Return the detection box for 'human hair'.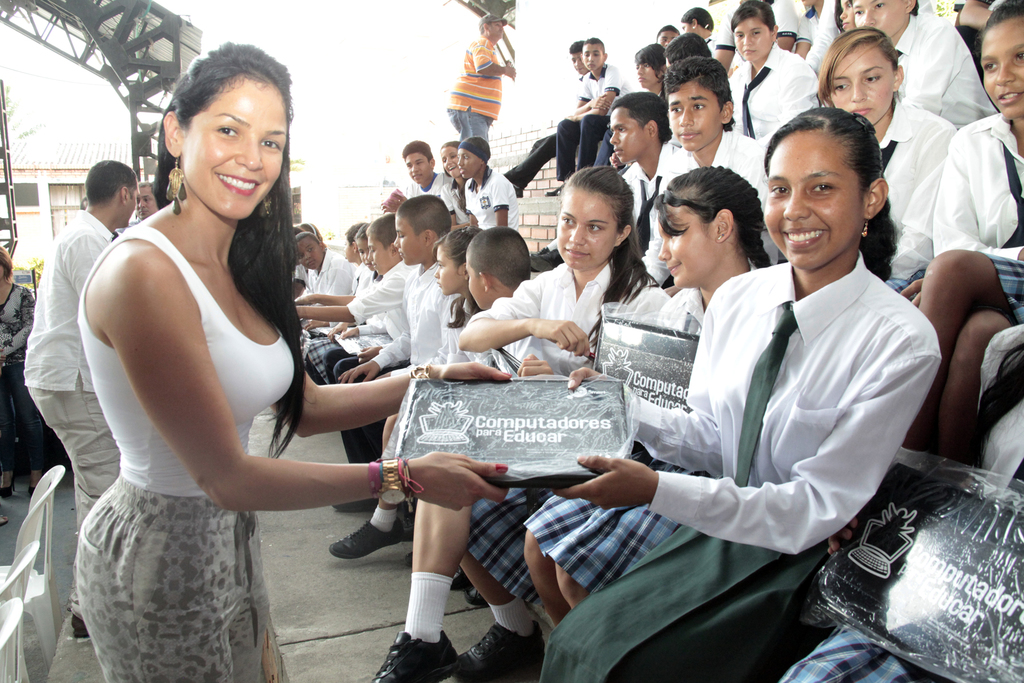
[431, 222, 483, 279].
